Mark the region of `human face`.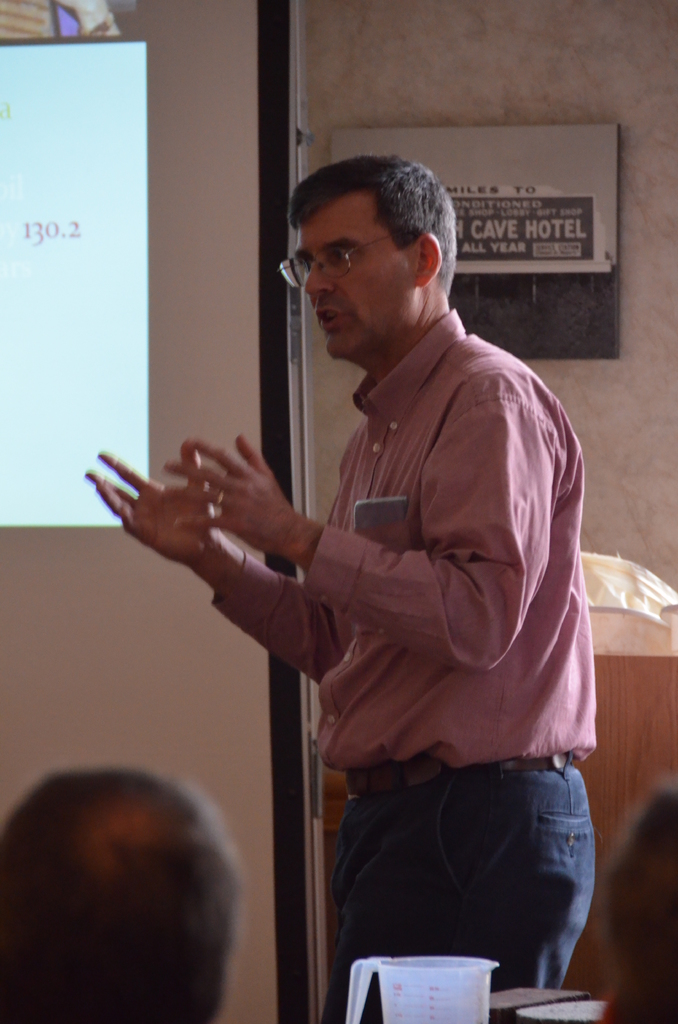
Region: (x1=289, y1=223, x2=421, y2=364).
